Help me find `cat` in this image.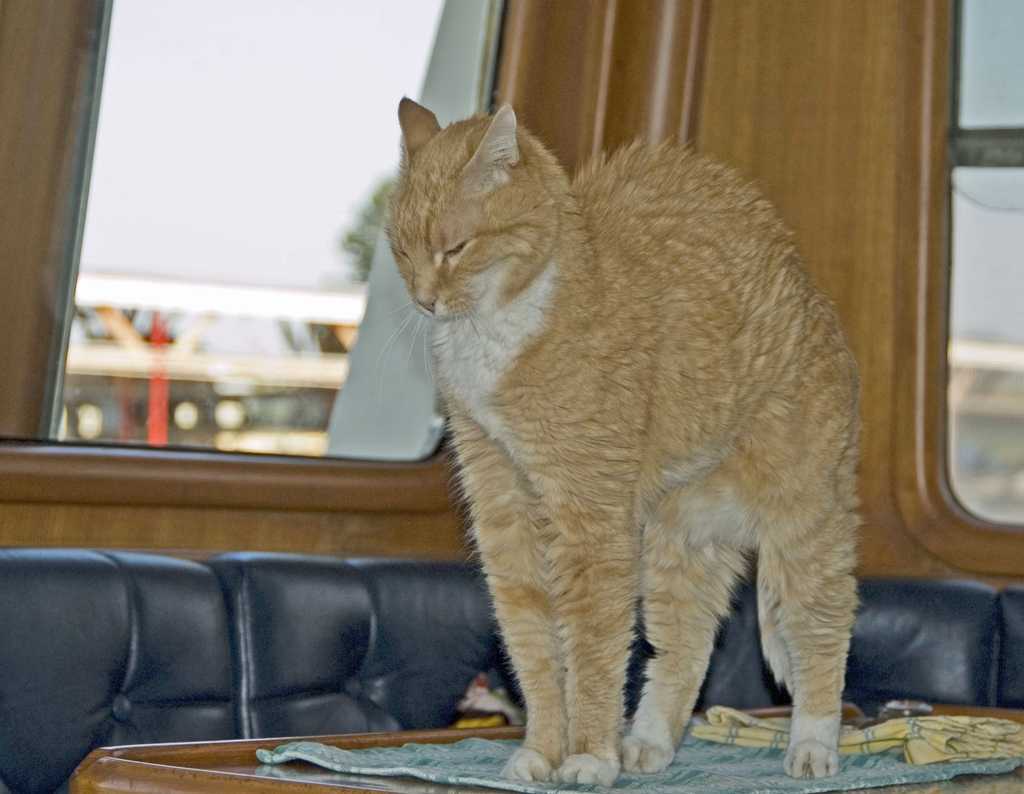
Found it: x1=319, y1=90, x2=860, y2=784.
